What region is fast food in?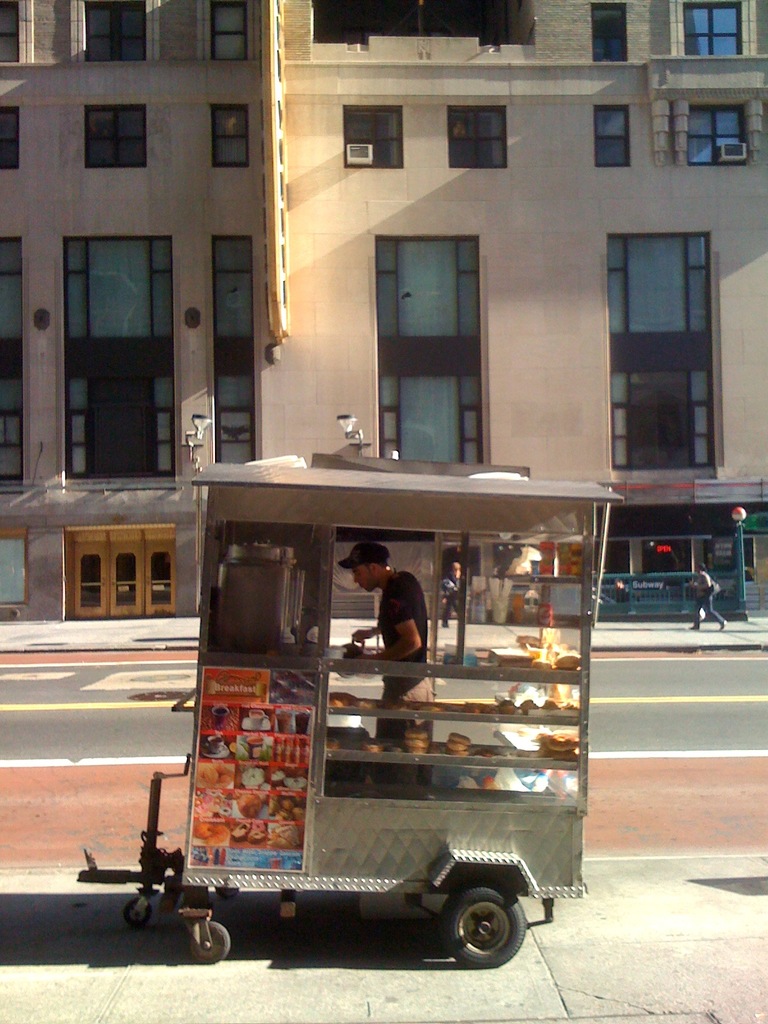
<bbox>205, 825, 228, 846</bbox>.
